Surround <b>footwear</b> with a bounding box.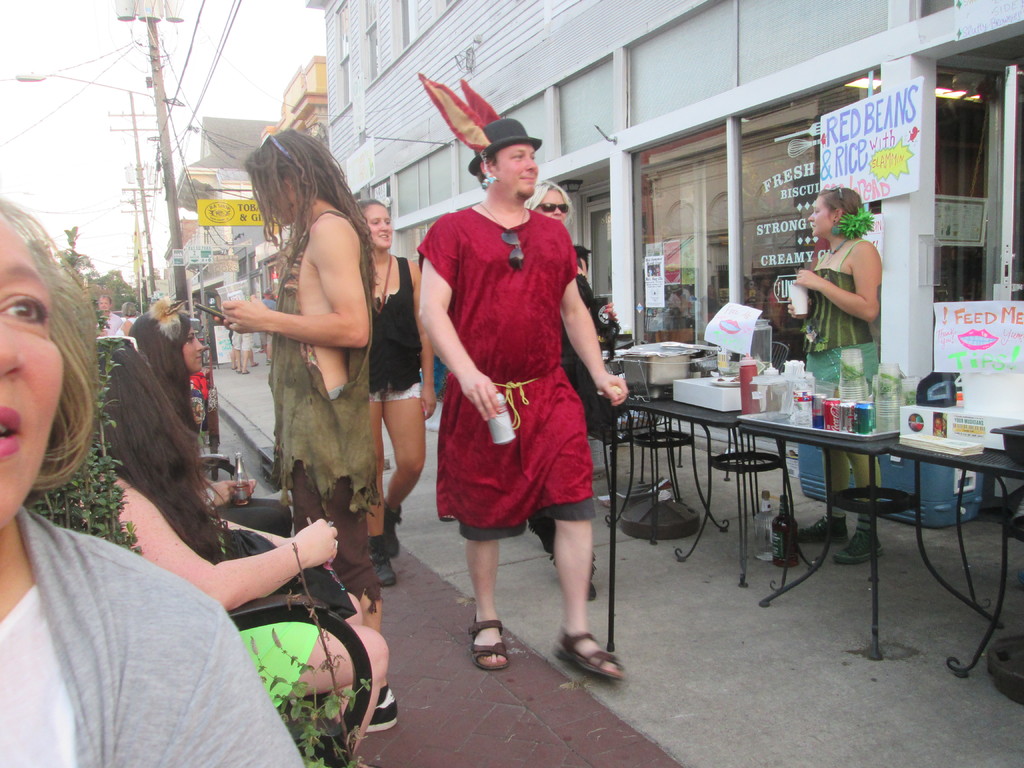
<bbox>795, 516, 847, 545</bbox>.
